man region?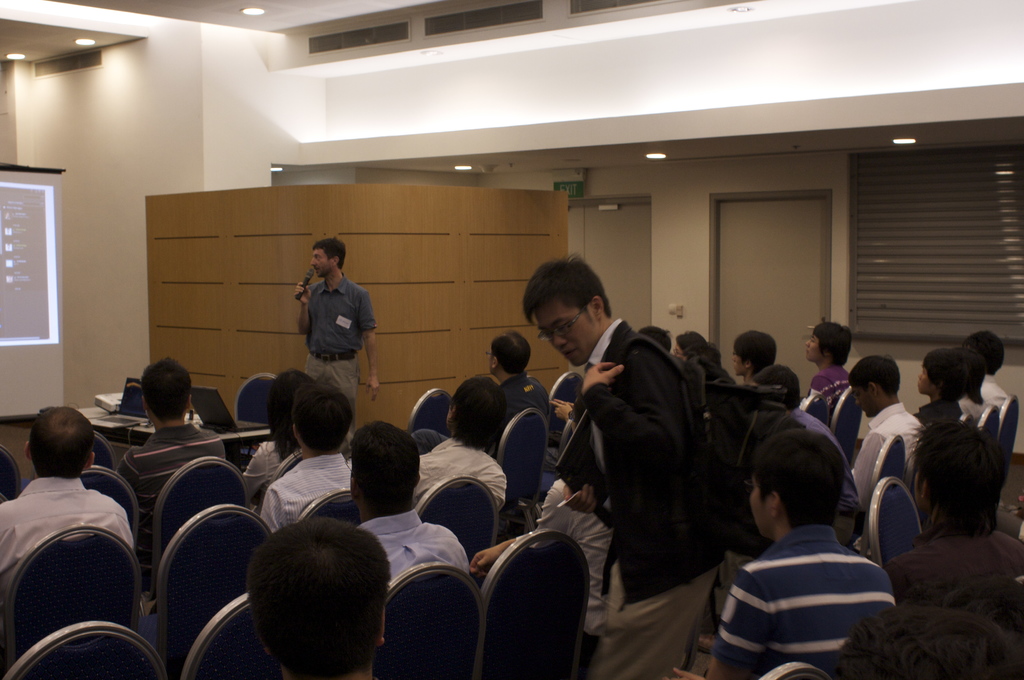
<bbox>486, 328, 563, 431</bbox>
